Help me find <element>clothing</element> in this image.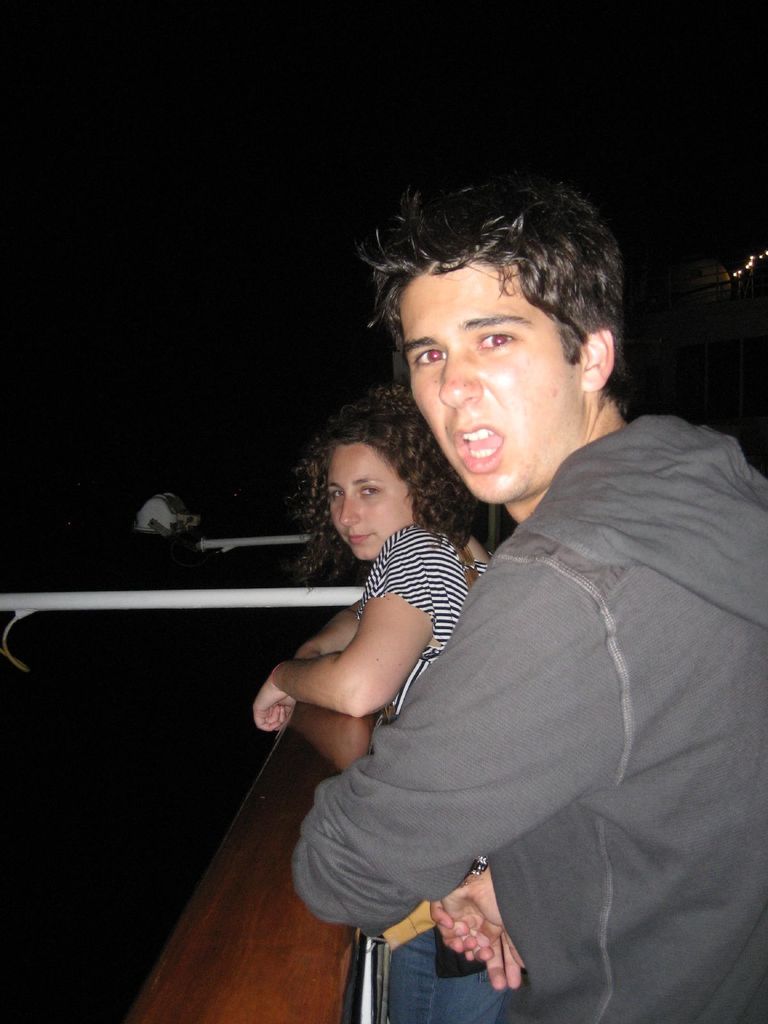
Found it: <box>340,522,531,1023</box>.
